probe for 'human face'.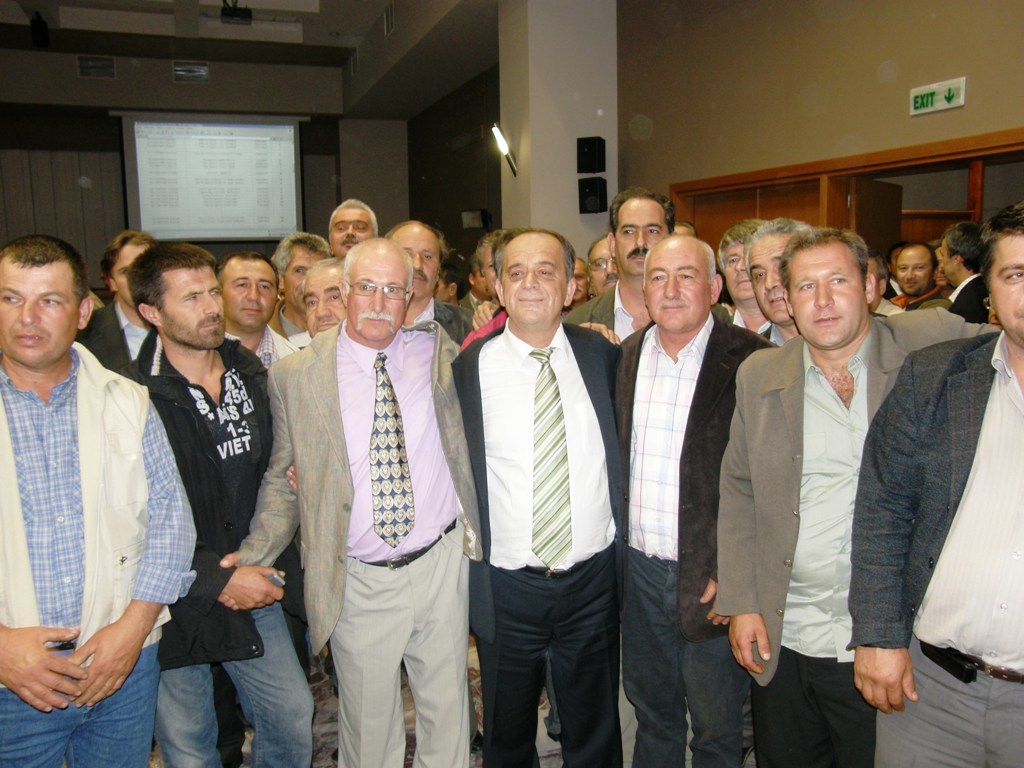
Probe result: x1=325, y1=212, x2=379, y2=253.
